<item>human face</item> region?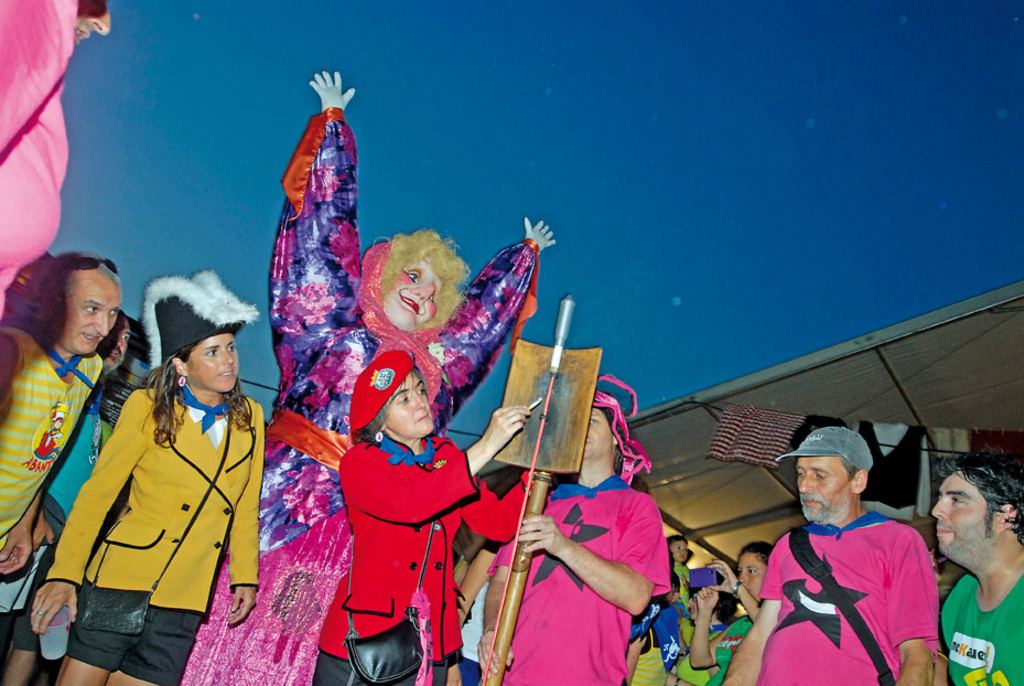
<region>380, 259, 440, 328</region>
